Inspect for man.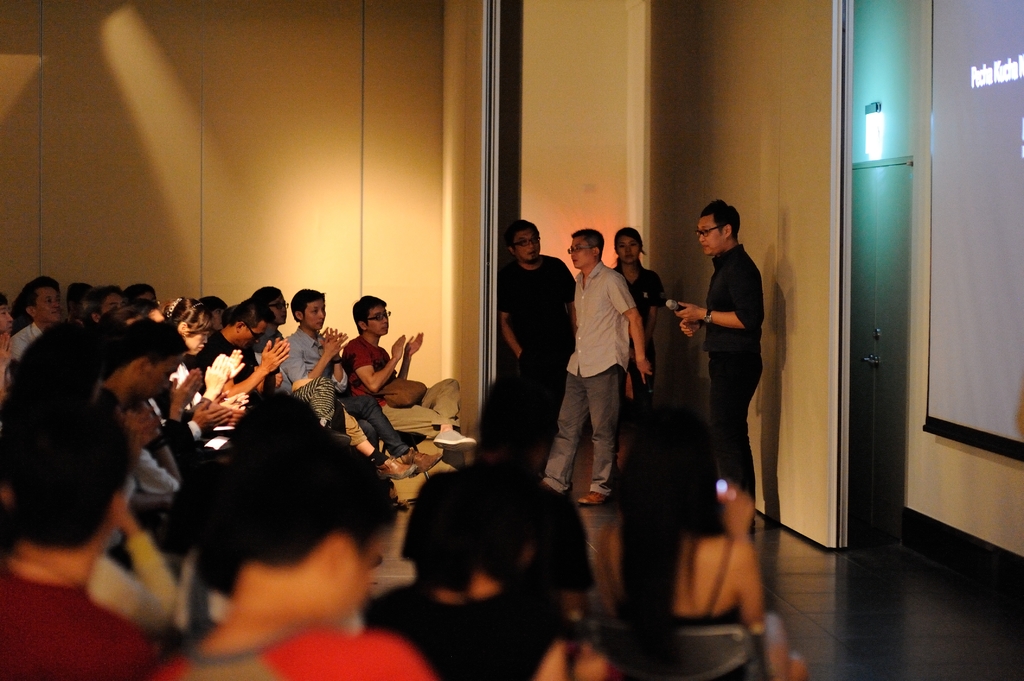
Inspection: select_region(670, 192, 766, 529).
